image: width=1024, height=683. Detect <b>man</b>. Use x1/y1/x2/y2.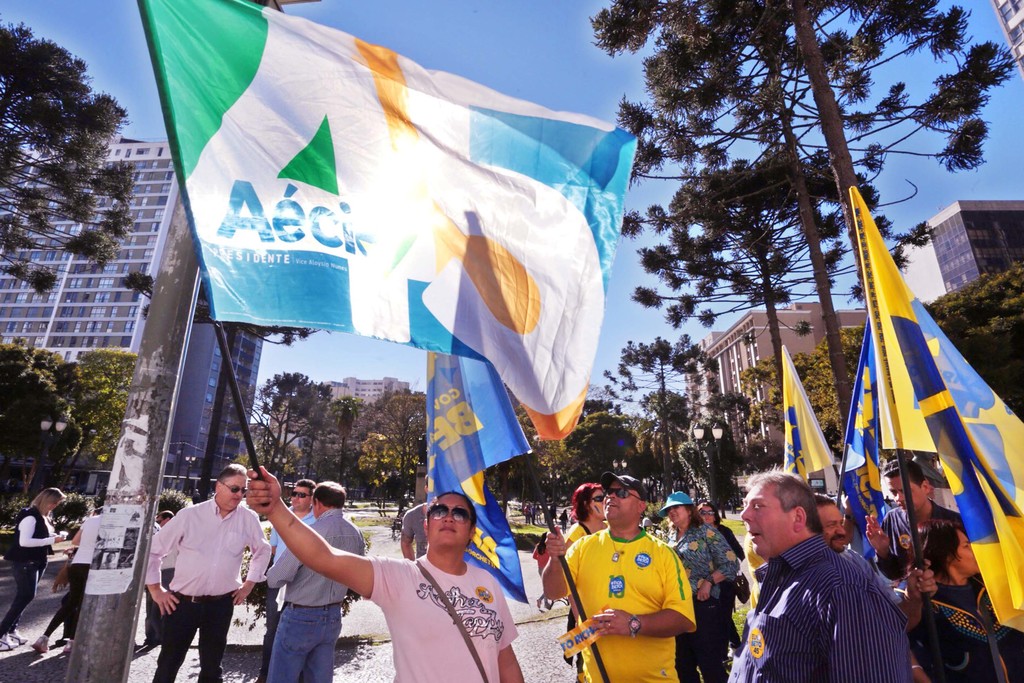
271/482/323/565.
